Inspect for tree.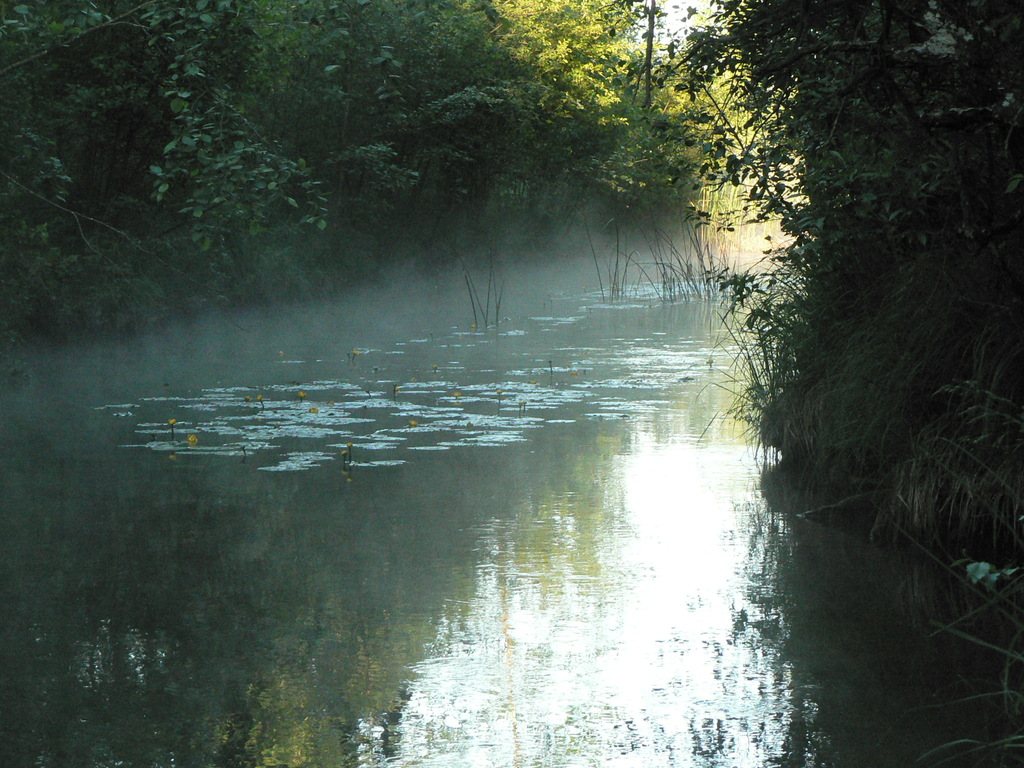
Inspection: x1=0, y1=0, x2=718, y2=241.
